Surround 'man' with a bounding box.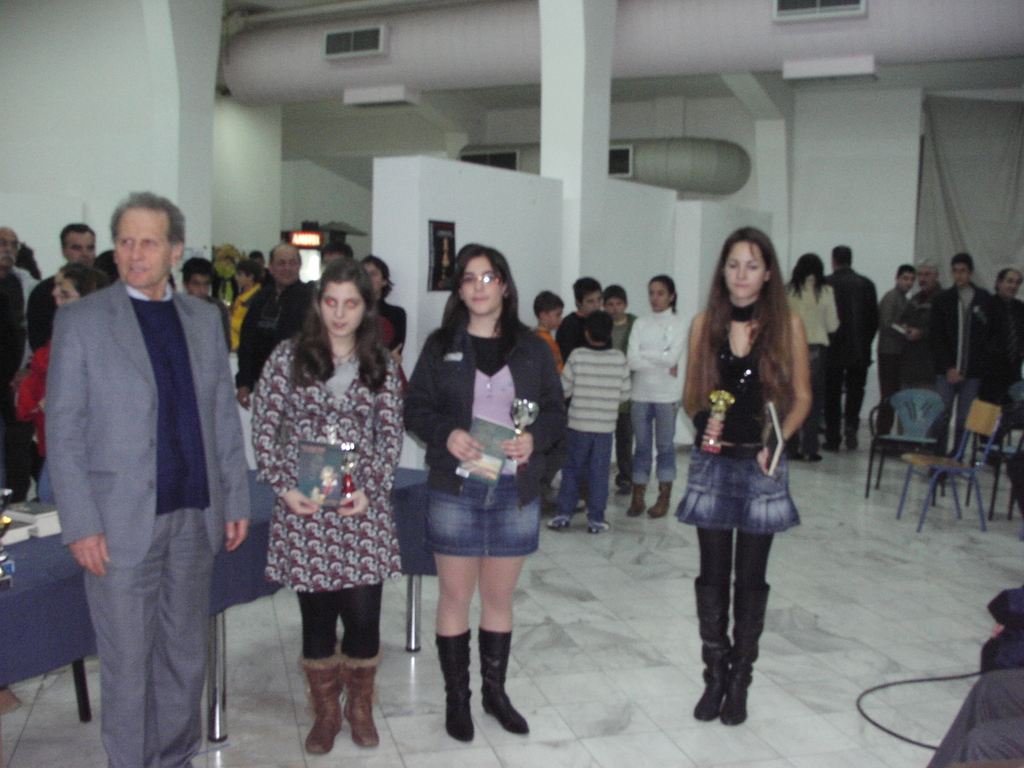
rect(308, 242, 353, 298).
